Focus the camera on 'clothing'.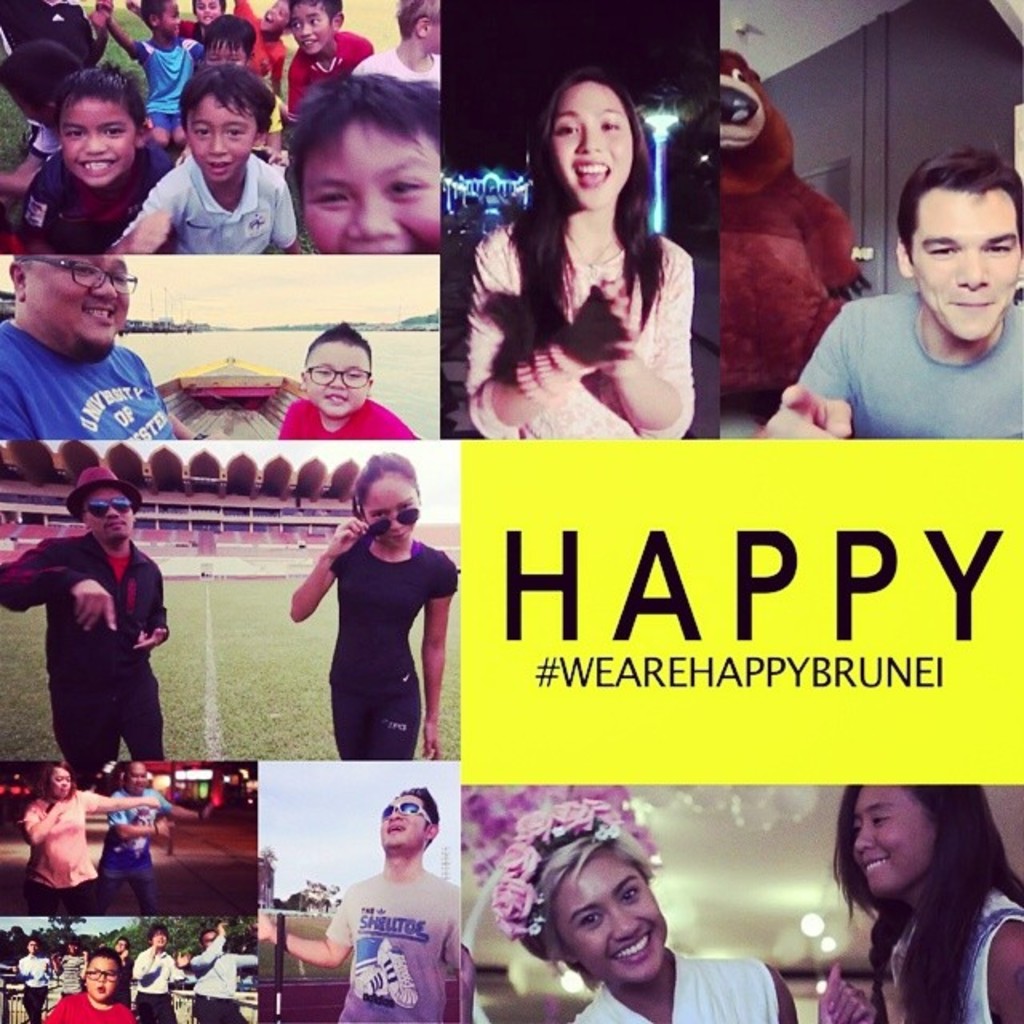
Focus region: 0/531/171/768.
